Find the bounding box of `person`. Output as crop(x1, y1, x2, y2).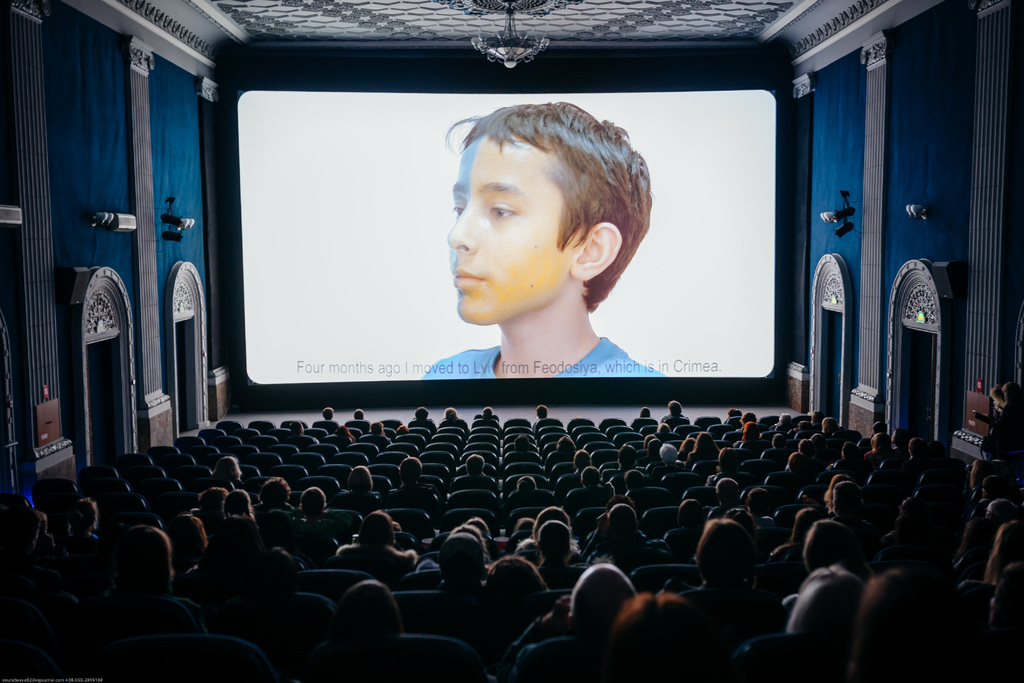
crop(565, 471, 608, 494).
